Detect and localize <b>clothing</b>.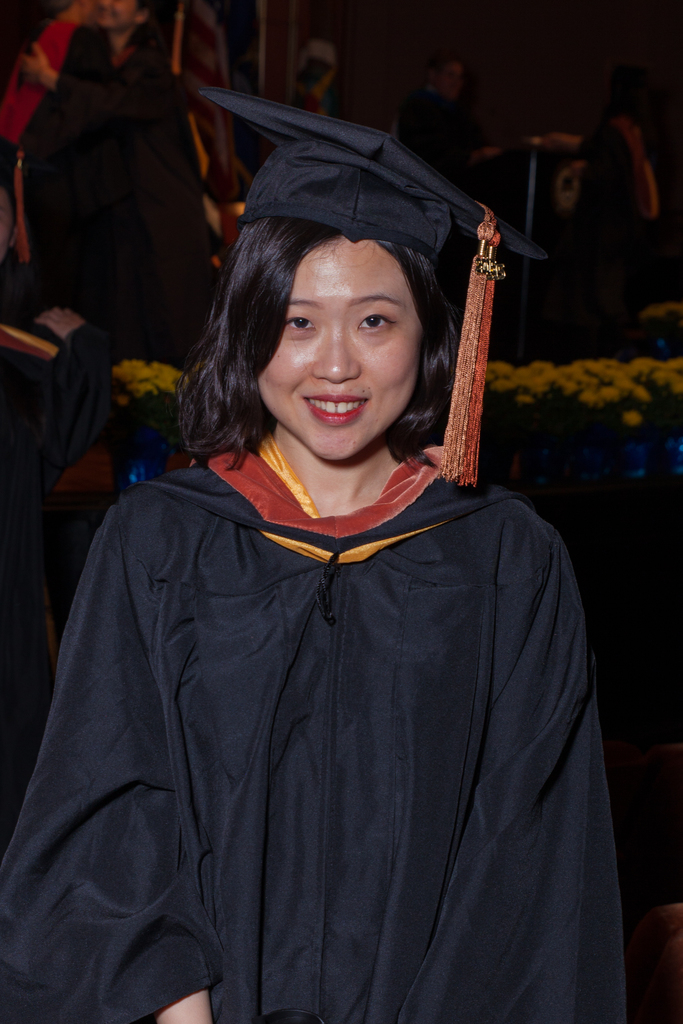
Localized at 74 438 582 999.
